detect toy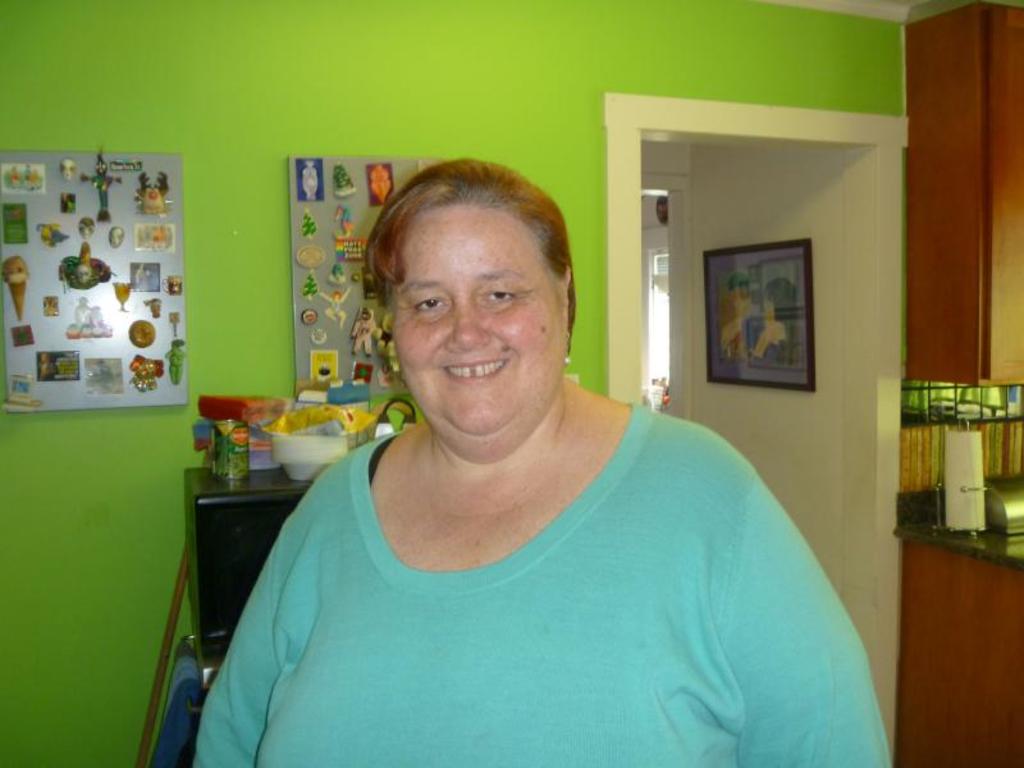
x1=109, y1=227, x2=127, y2=246
